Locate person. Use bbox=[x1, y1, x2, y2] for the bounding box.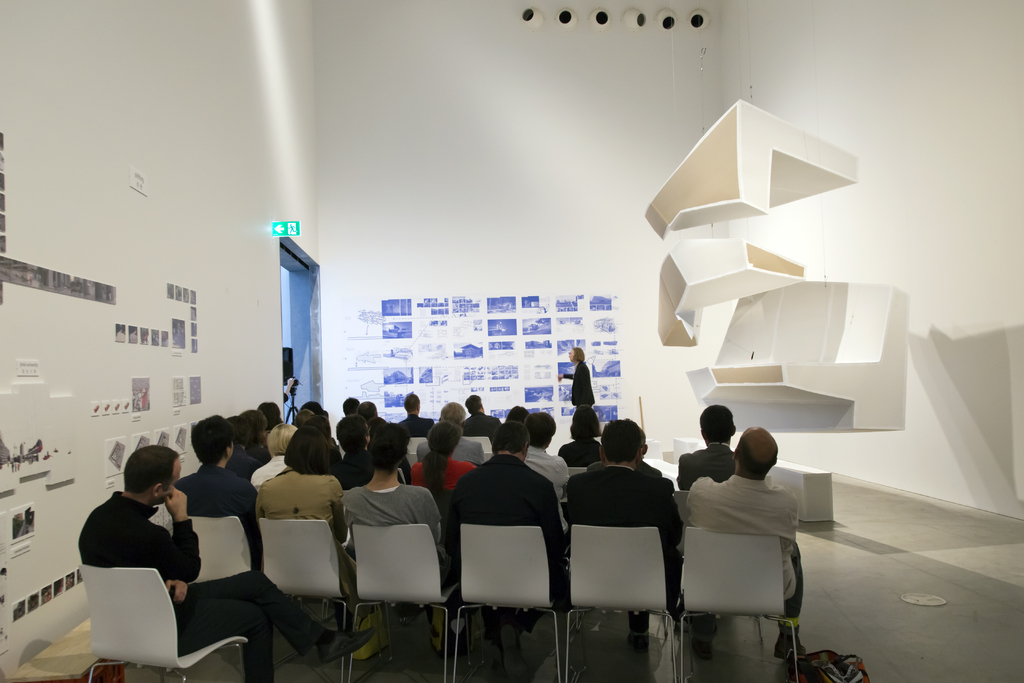
bbox=[685, 428, 806, 658].
